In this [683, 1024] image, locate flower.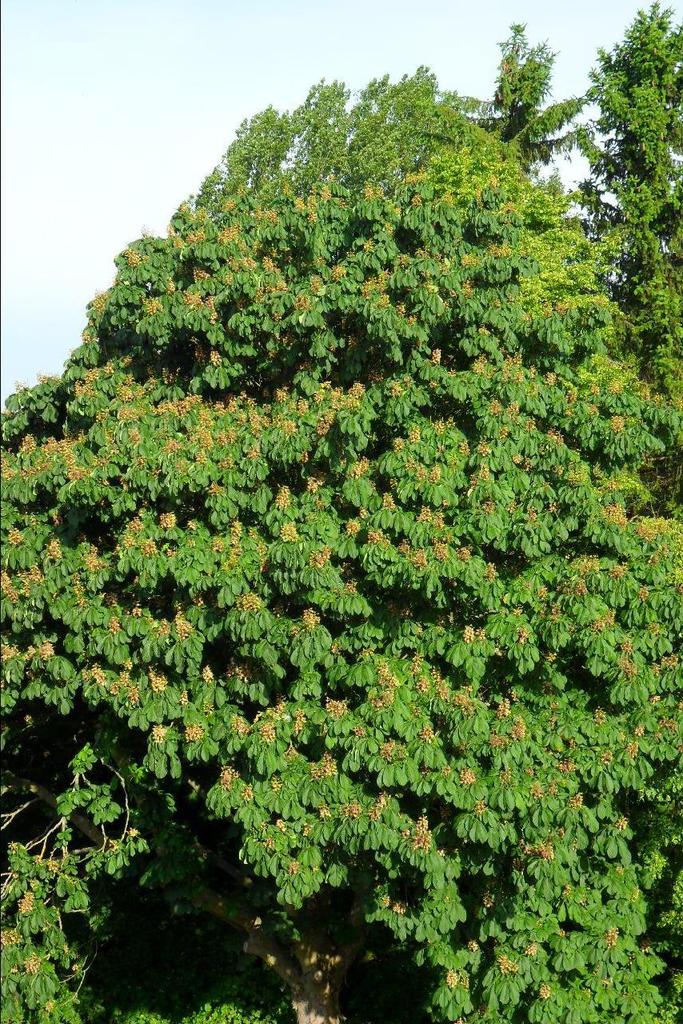
Bounding box: x1=305, y1=608, x2=318, y2=630.
